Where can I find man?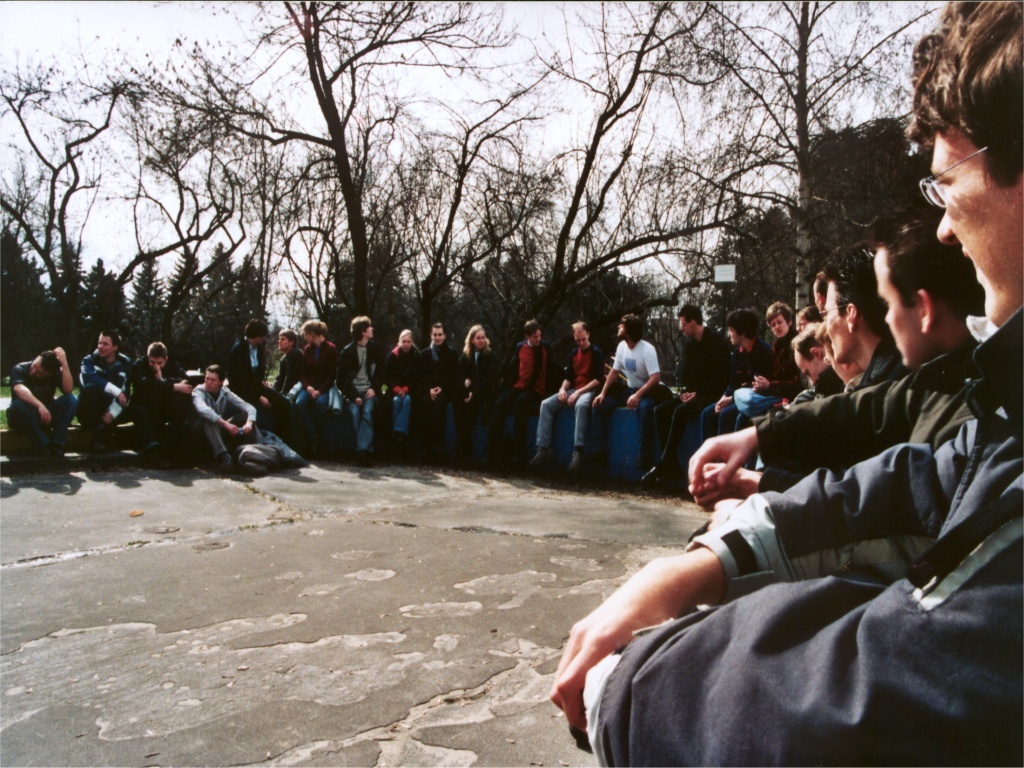
You can find it at (733, 302, 796, 428).
